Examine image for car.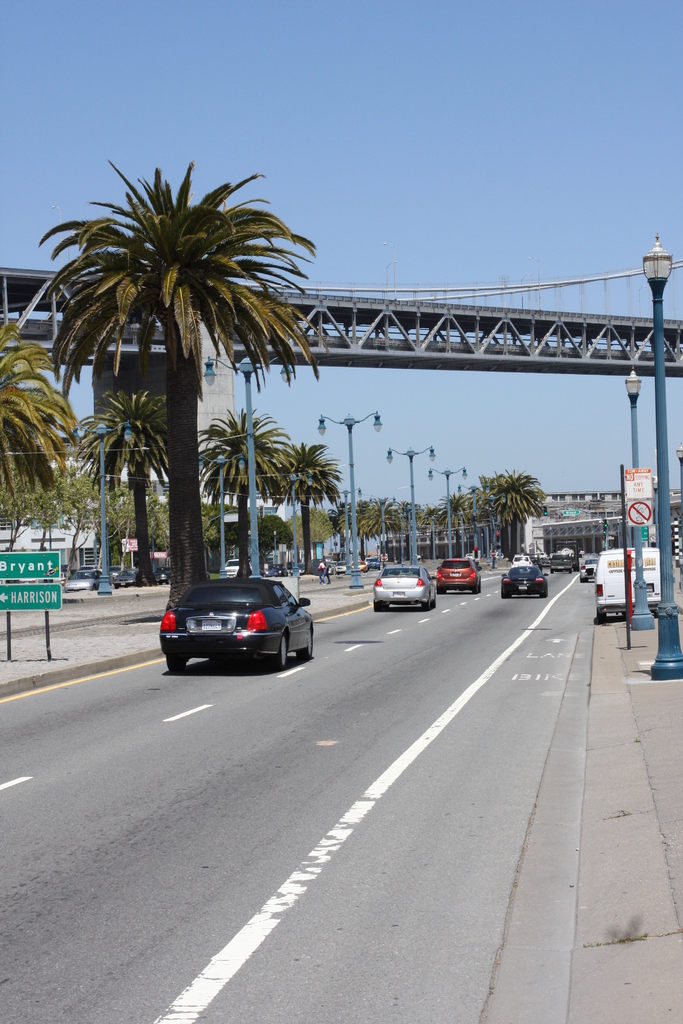
Examination result: region(509, 550, 529, 562).
